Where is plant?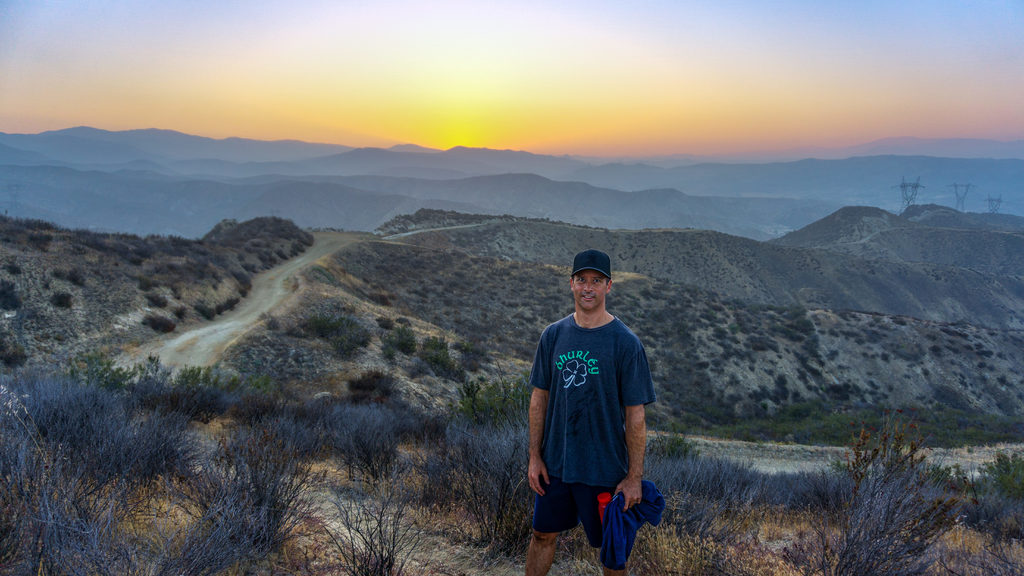
<box>22,322,251,558</box>.
